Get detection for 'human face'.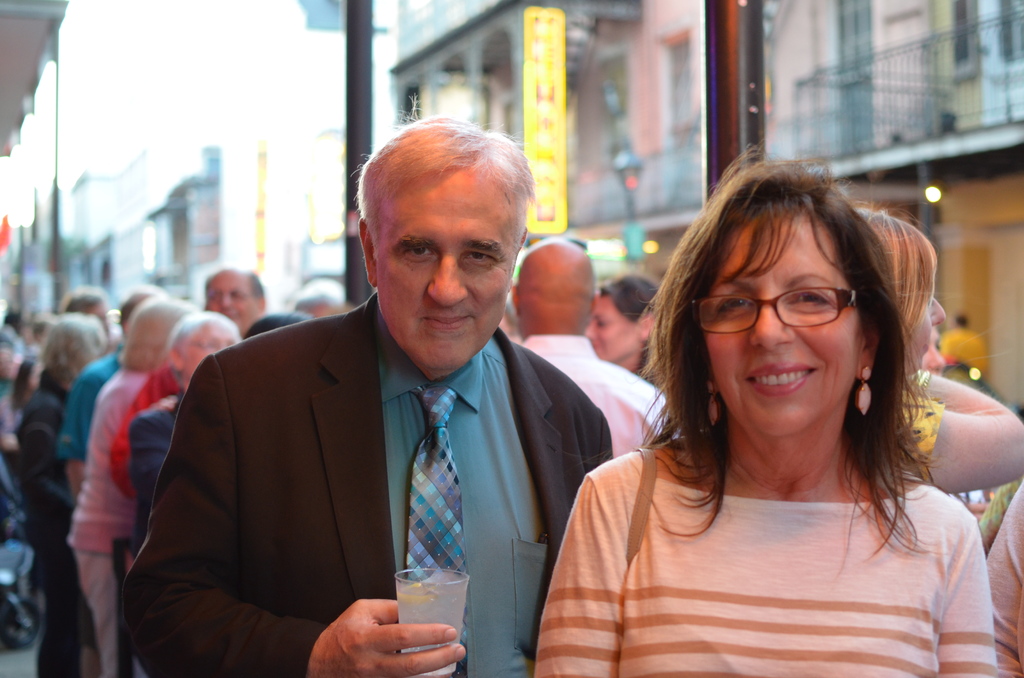
Detection: [left=705, top=218, right=858, bottom=438].
